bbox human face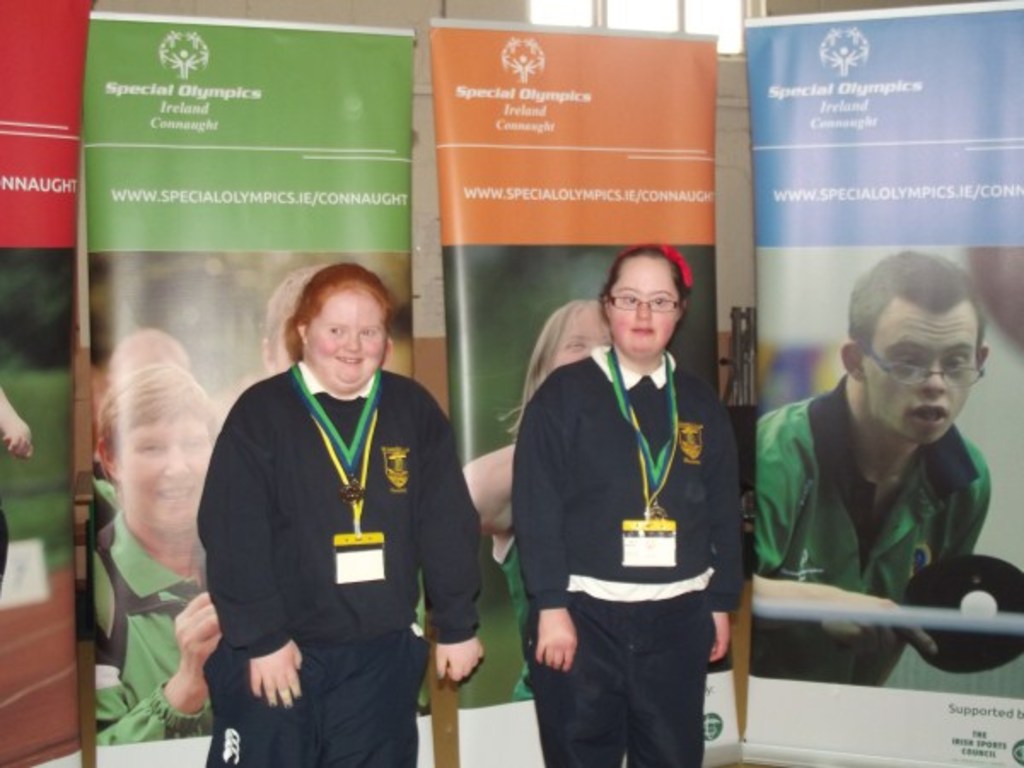
locate(121, 411, 213, 538)
